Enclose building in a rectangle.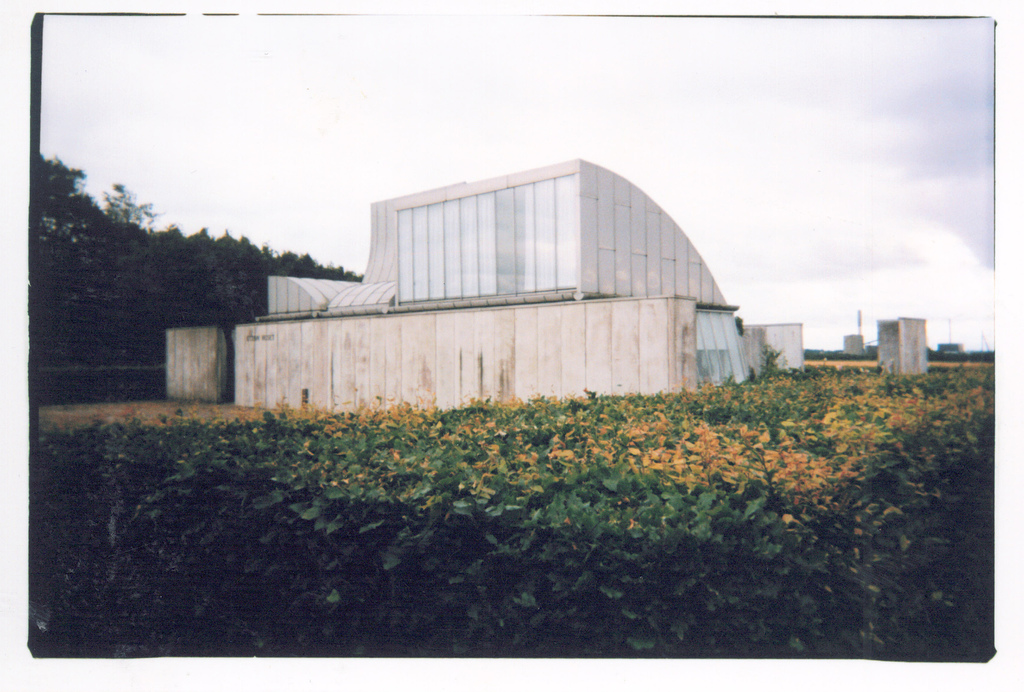
(left=843, top=330, right=860, bottom=358).
